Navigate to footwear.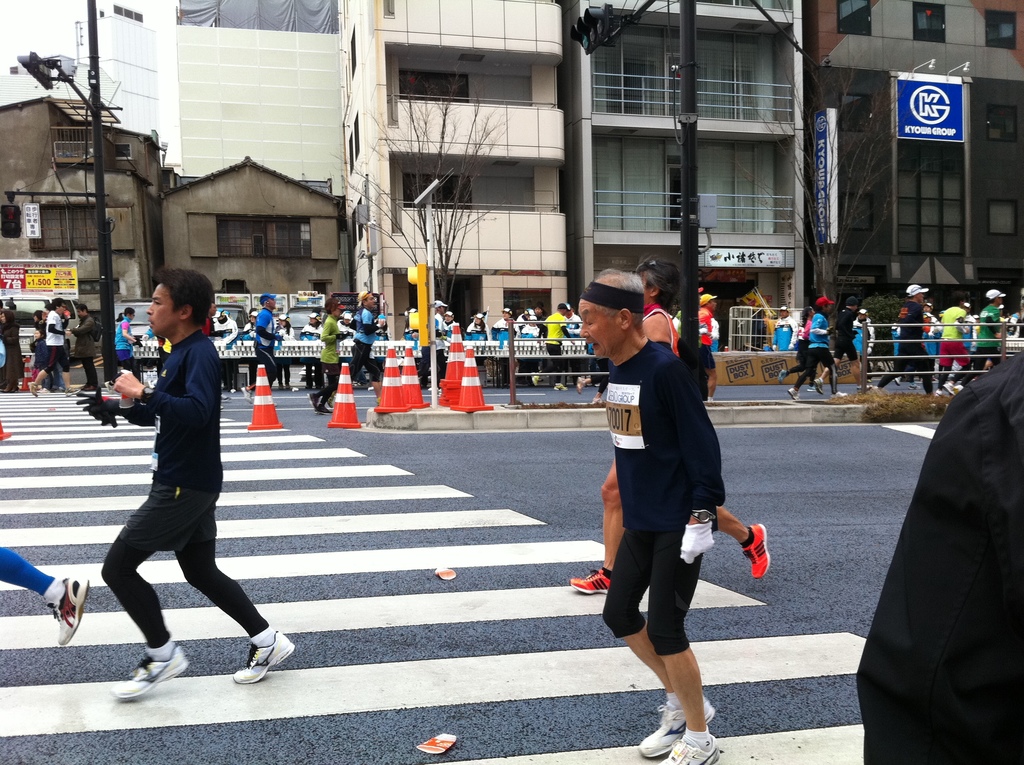
Navigation target: x1=589 y1=396 x2=604 y2=403.
